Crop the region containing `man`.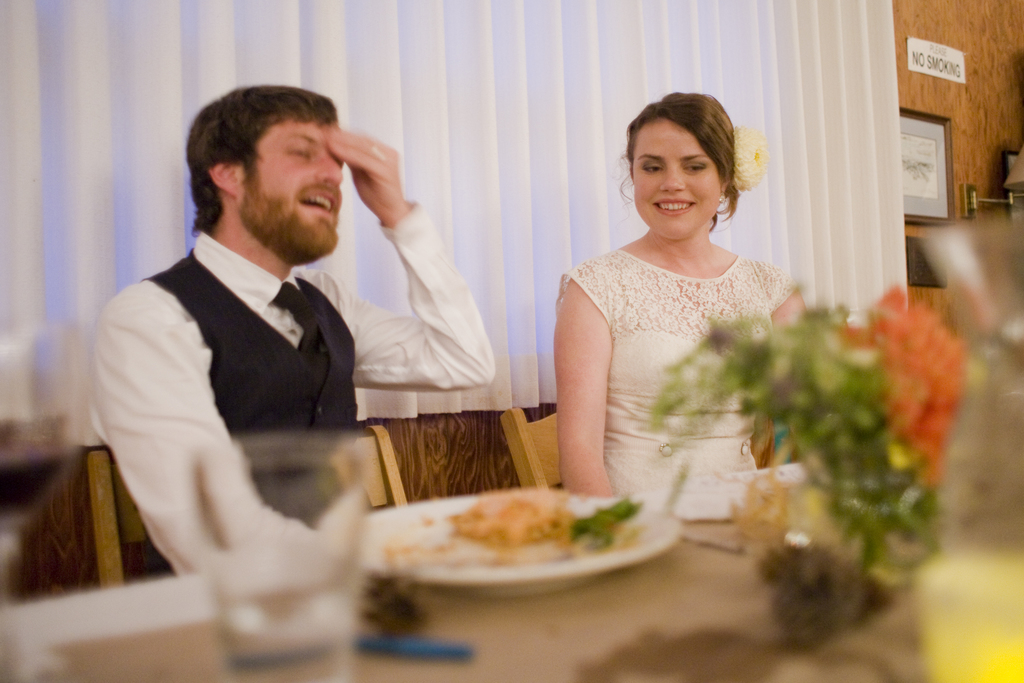
Crop region: <box>71,89,444,584</box>.
